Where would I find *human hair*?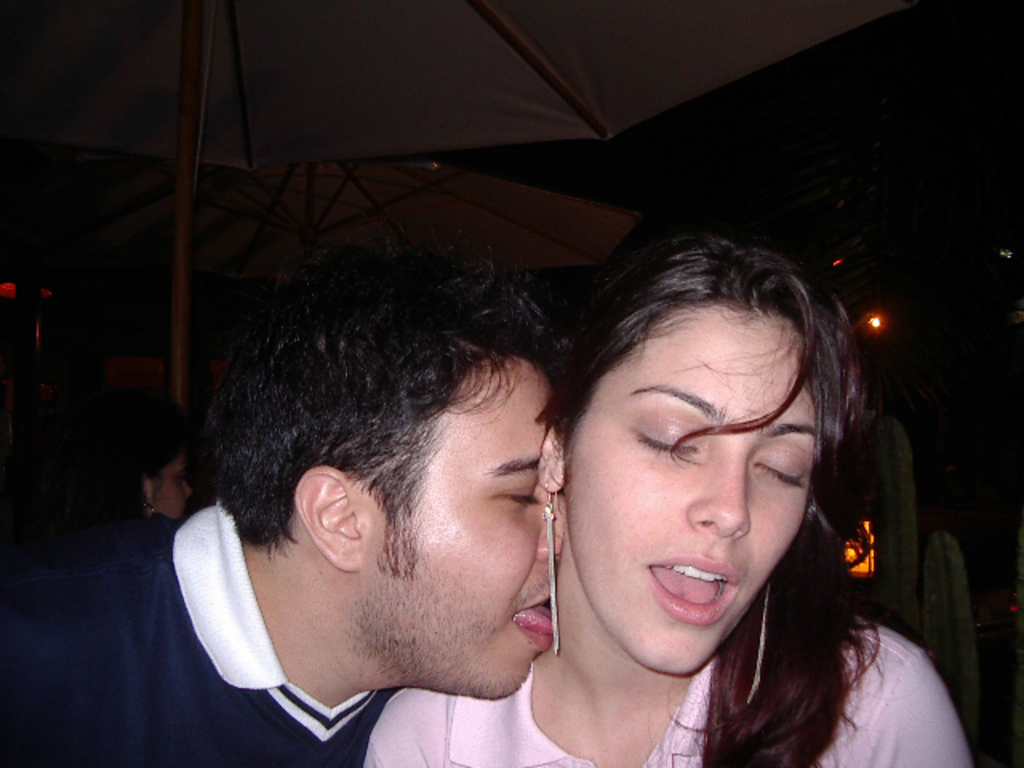
At (86,387,190,520).
